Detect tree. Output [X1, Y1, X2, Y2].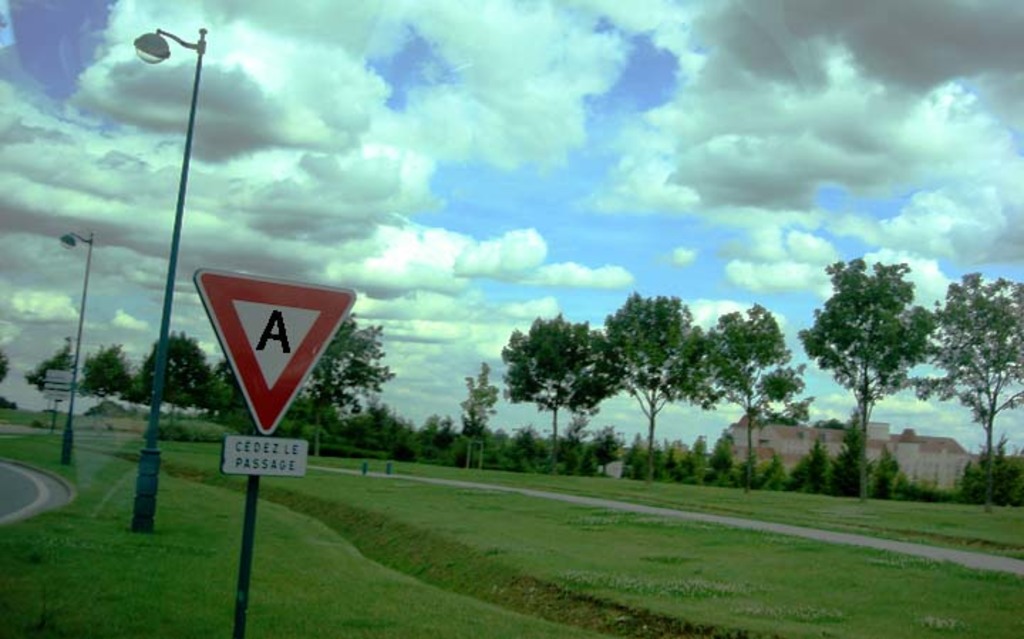
[77, 346, 138, 394].
